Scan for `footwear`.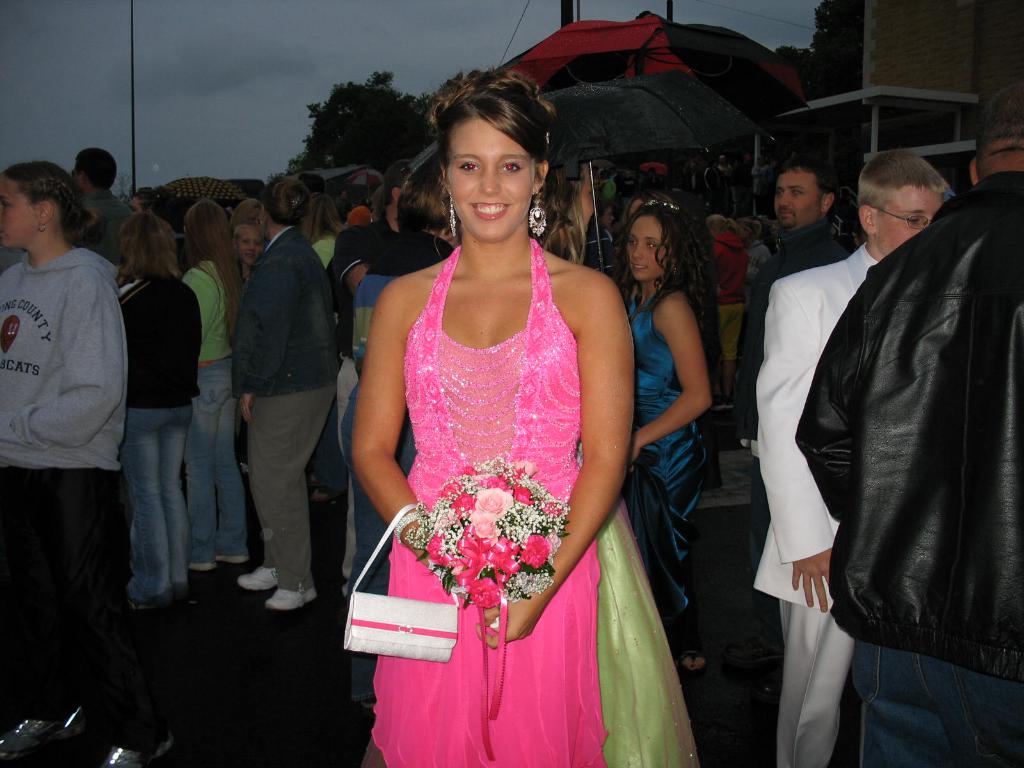
Scan result: bbox=(2, 710, 65, 767).
